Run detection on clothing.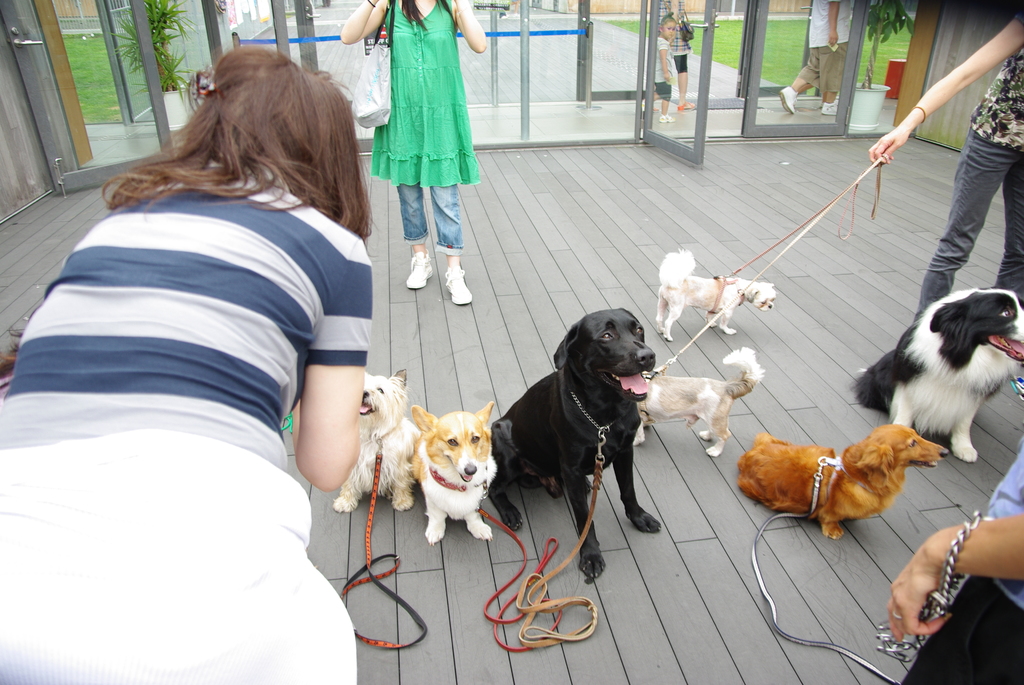
Result: 918,49,1023,324.
